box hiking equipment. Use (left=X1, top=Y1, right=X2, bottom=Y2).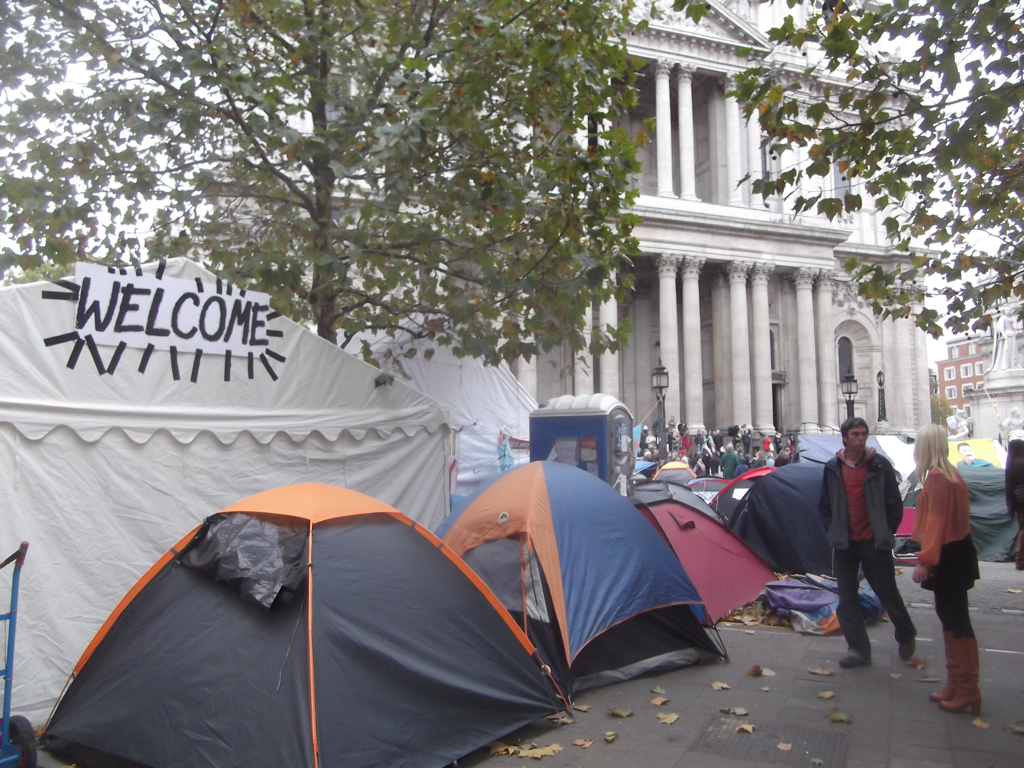
(left=11, top=471, right=599, bottom=762).
